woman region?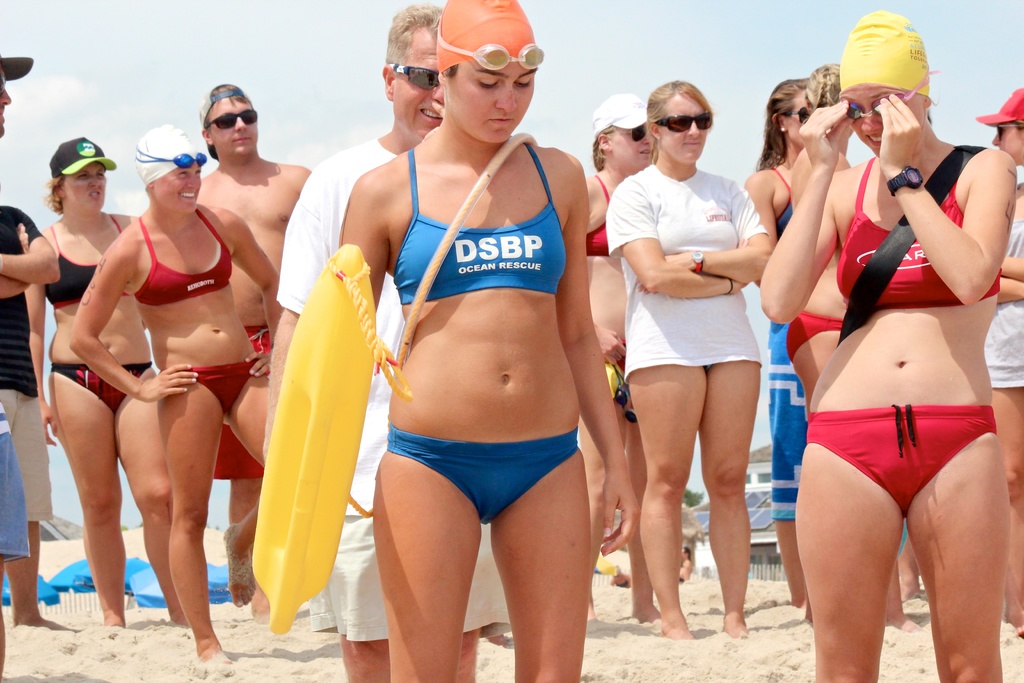
rect(67, 123, 280, 666)
